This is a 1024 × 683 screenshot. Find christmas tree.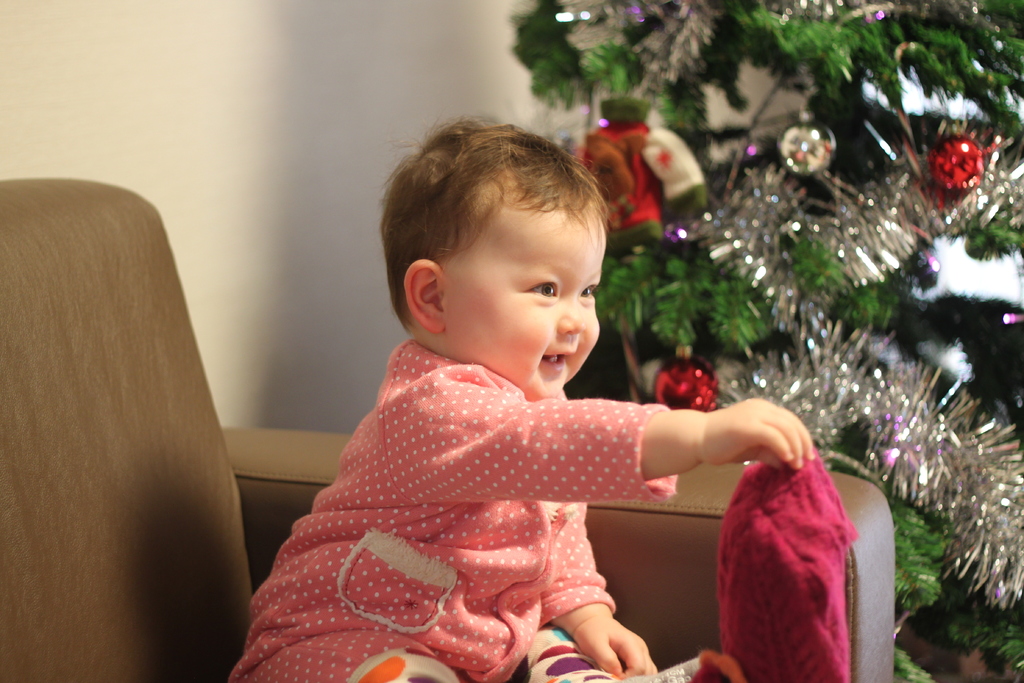
Bounding box: 504, 0, 1023, 682.
